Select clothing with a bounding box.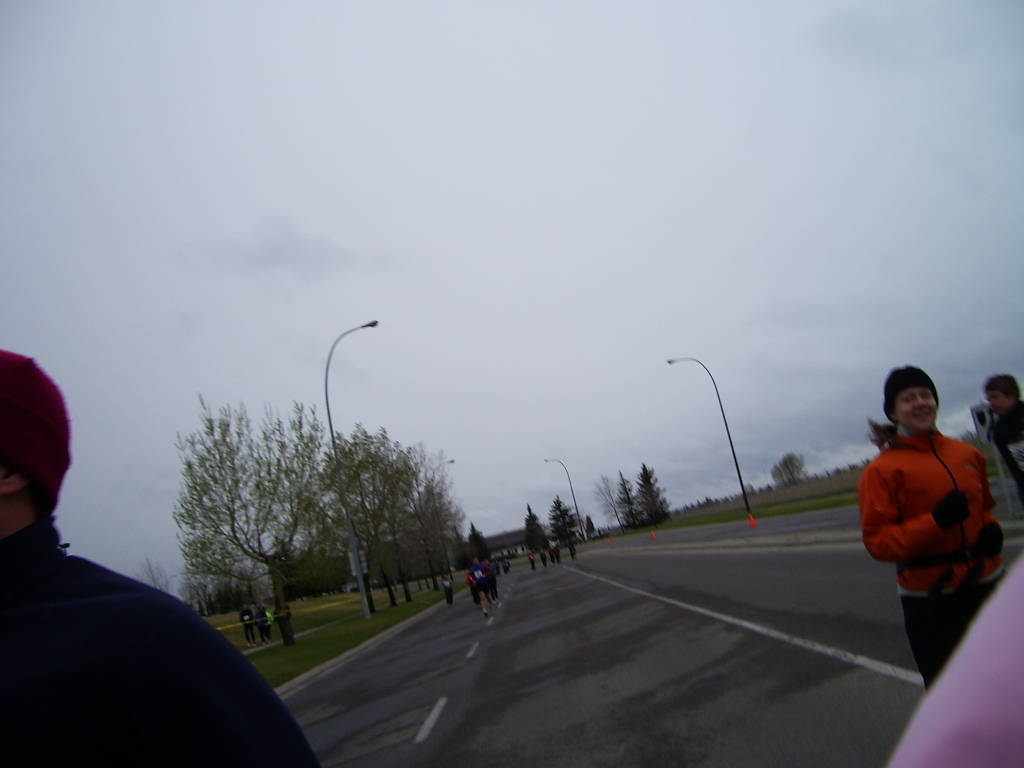
locate(864, 415, 999, 613).
